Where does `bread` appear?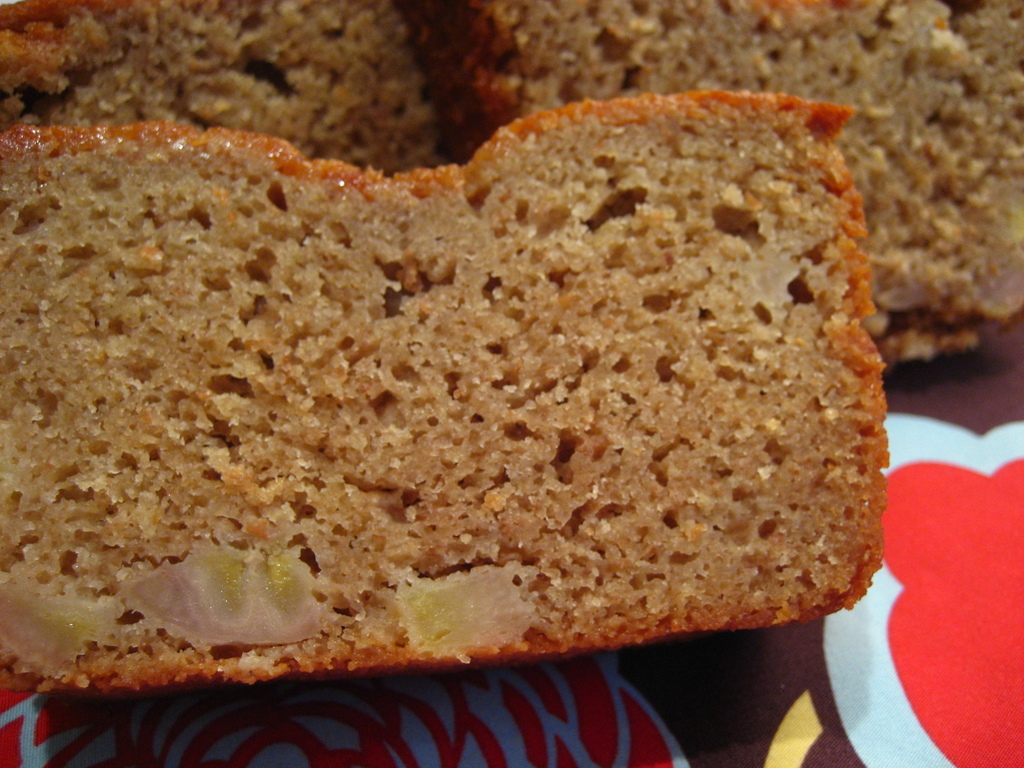
Appears at 0, 122, 888, 692.
